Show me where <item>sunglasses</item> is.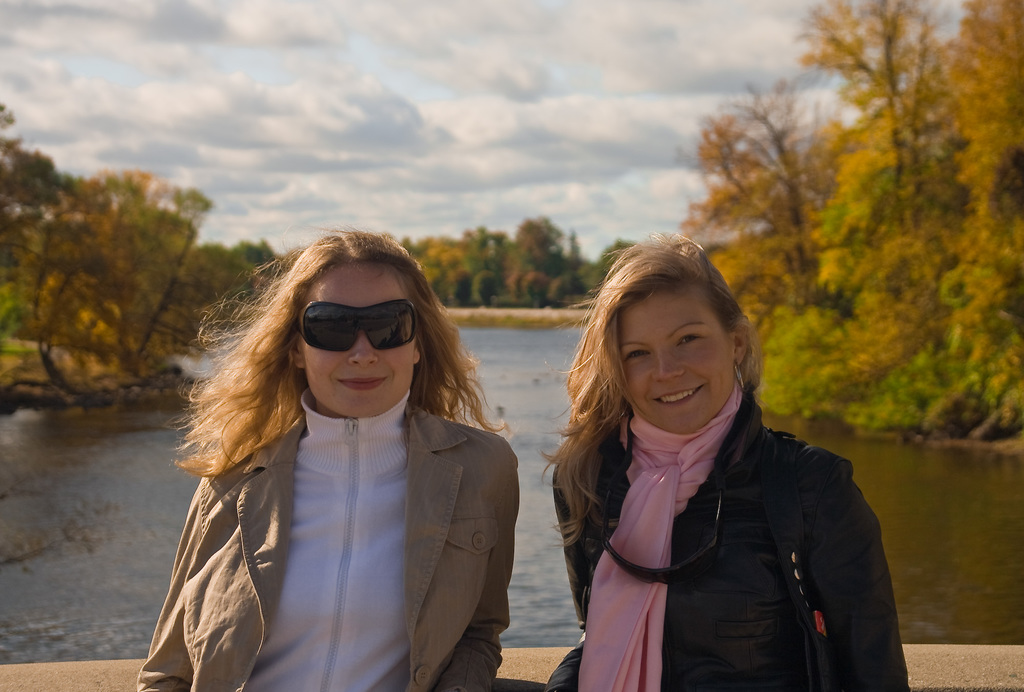
<item>sunglasses</item> is at {"left": 291, "top": 303, "right": 419, "bottom": 348}.
